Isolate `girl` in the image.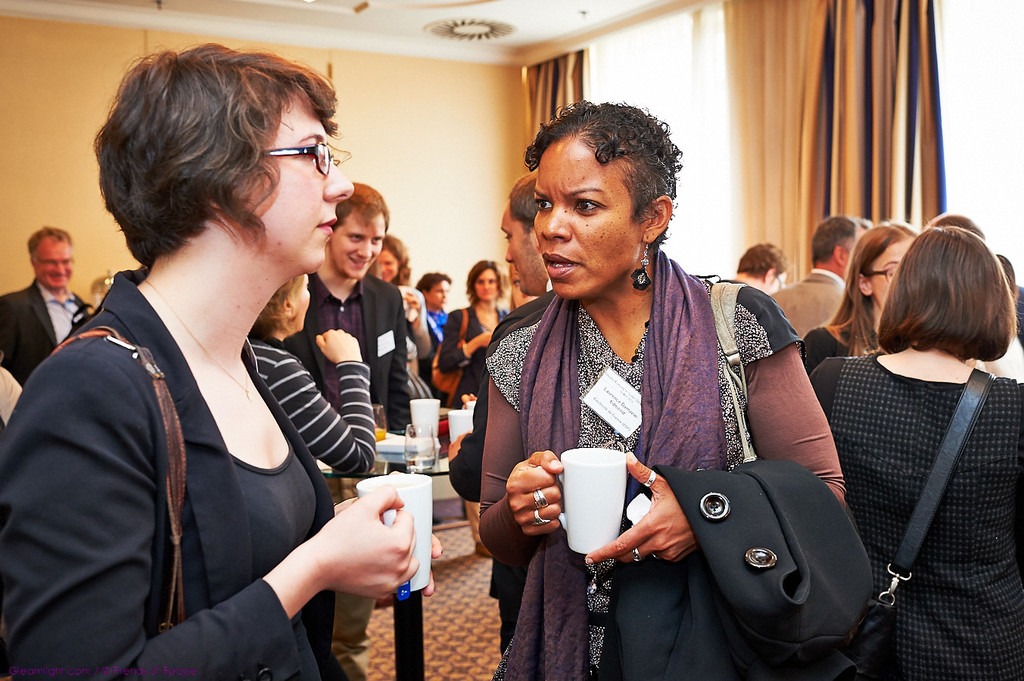
Isolated region: (436,259,520,558).
